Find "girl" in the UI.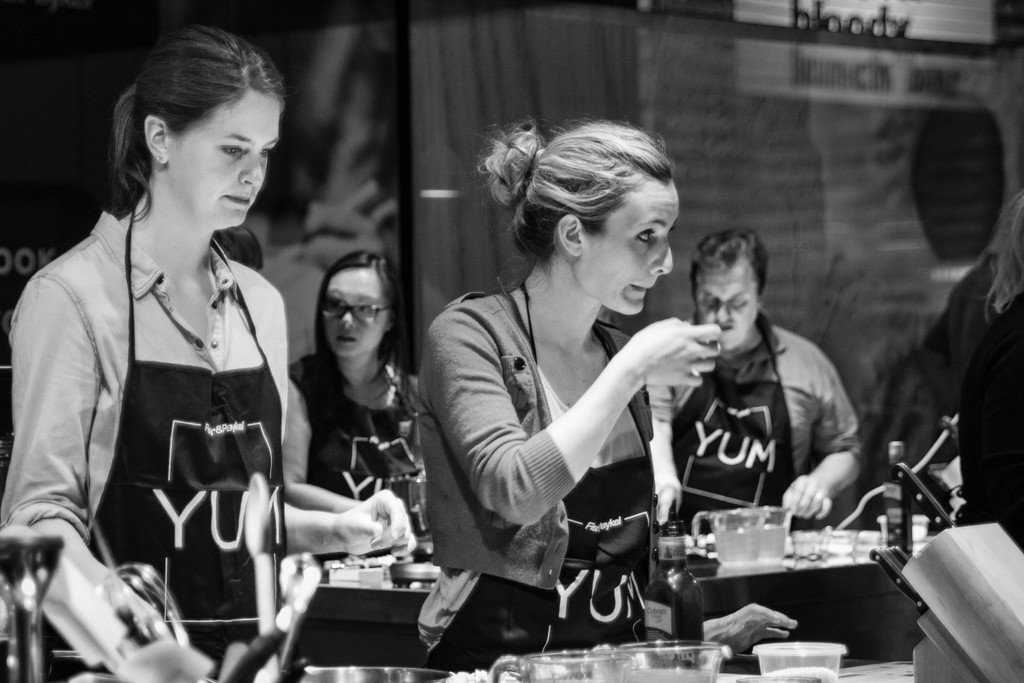
UI element at x1=283 y1=244 x2=424 y2=558.
